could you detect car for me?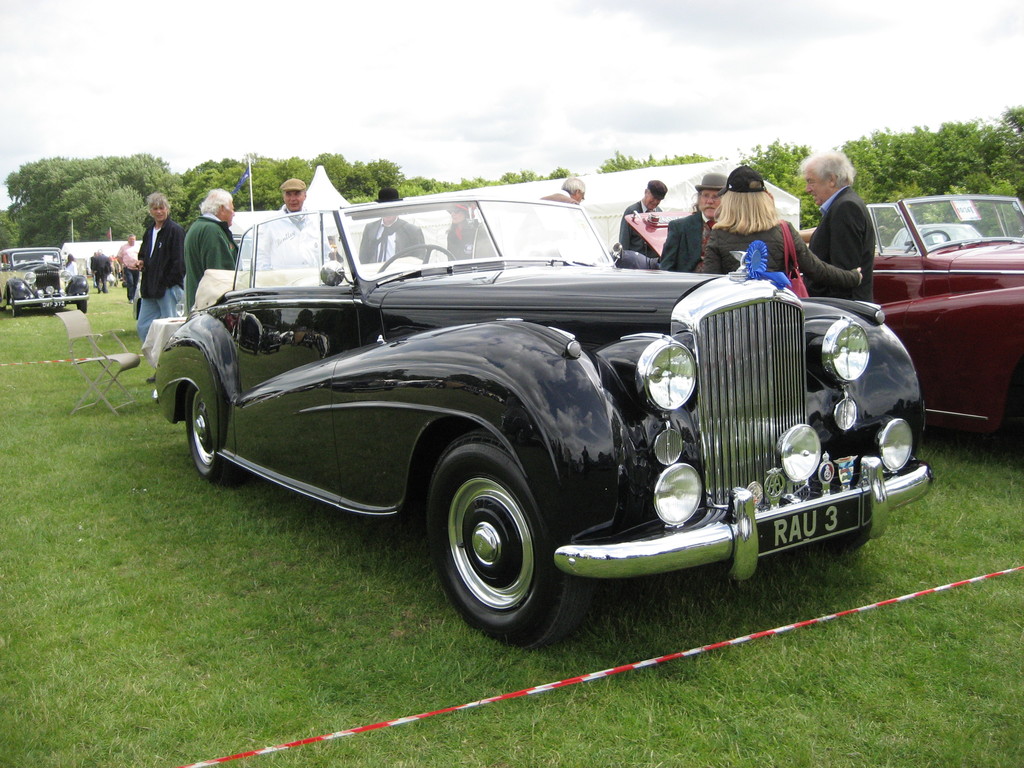
Detection result: select_region(627, 192, 1023, 441).
